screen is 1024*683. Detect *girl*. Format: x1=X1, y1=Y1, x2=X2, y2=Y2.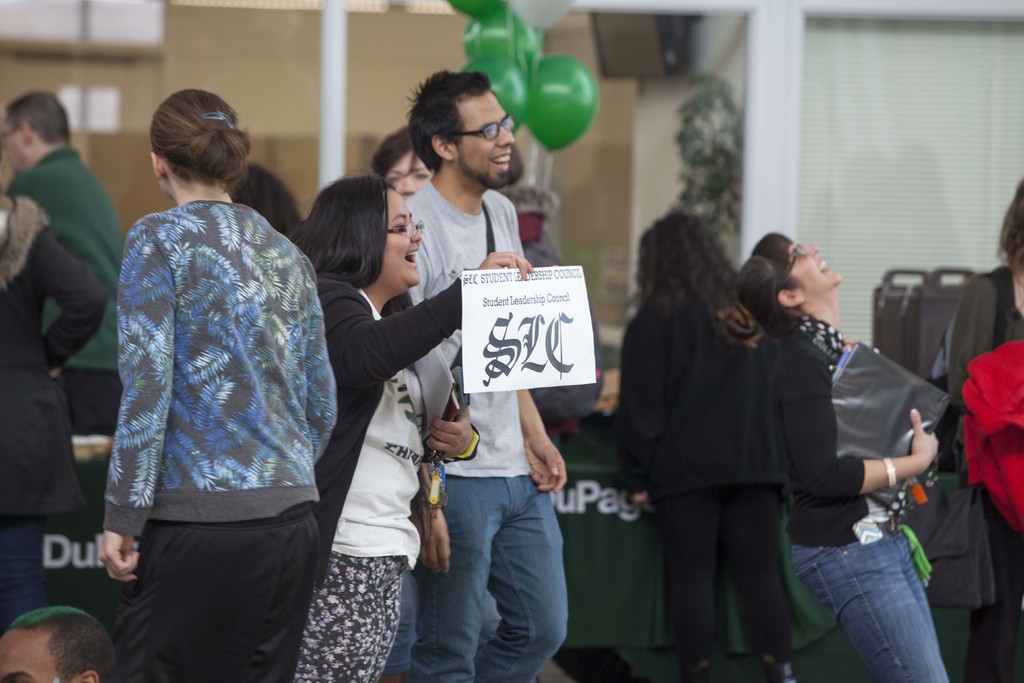
x1=618, y1=206, x2=793, y2=682.
